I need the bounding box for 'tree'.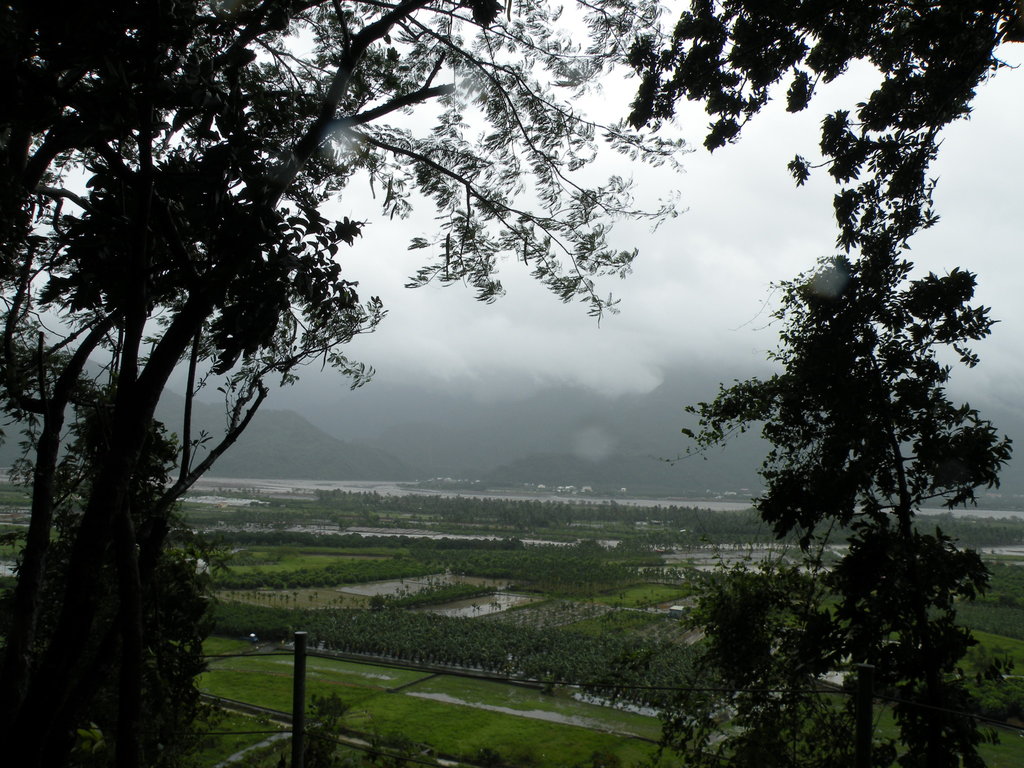
Here it is: 630/6/1023/767.
